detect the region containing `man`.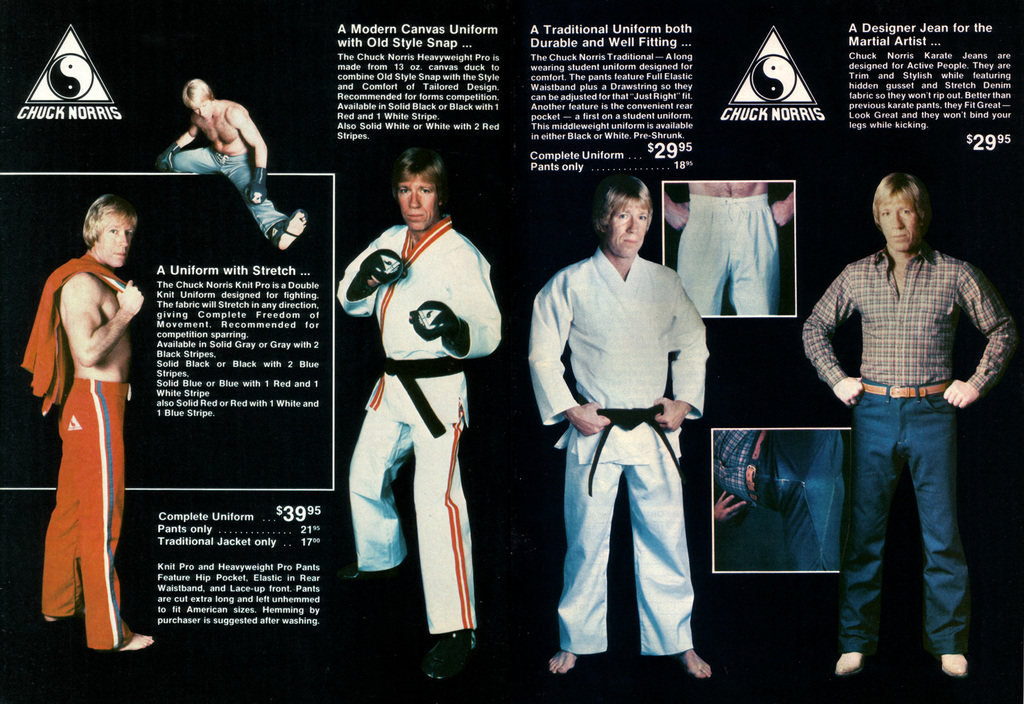
BBox(162, 74, 308, 244).
